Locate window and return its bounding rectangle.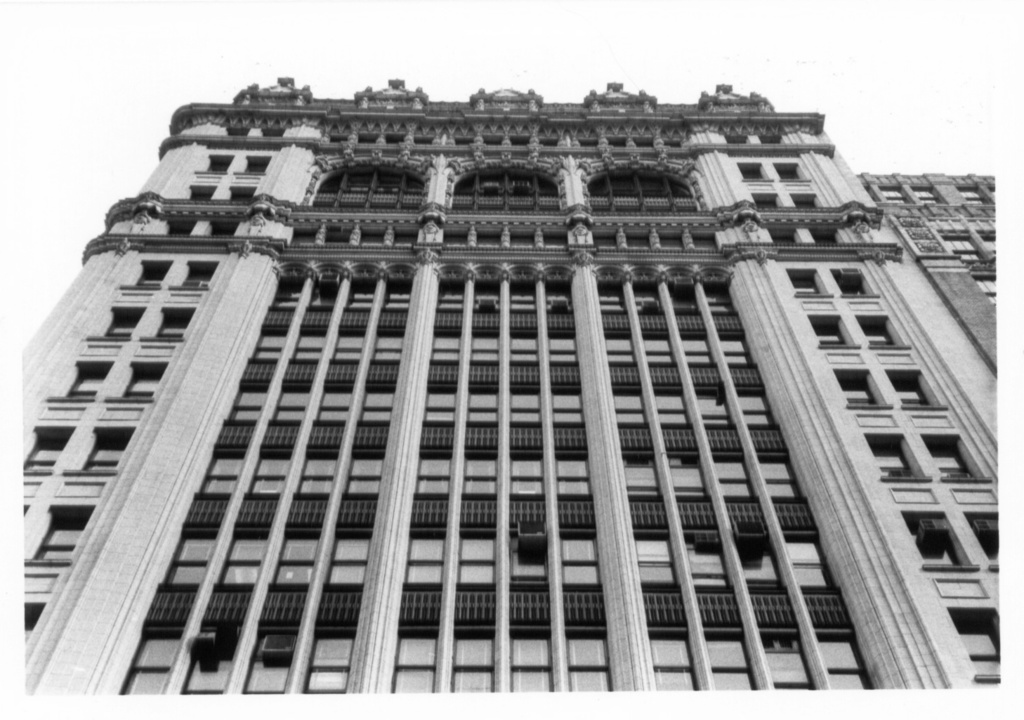
569, 638, 610, 690.
